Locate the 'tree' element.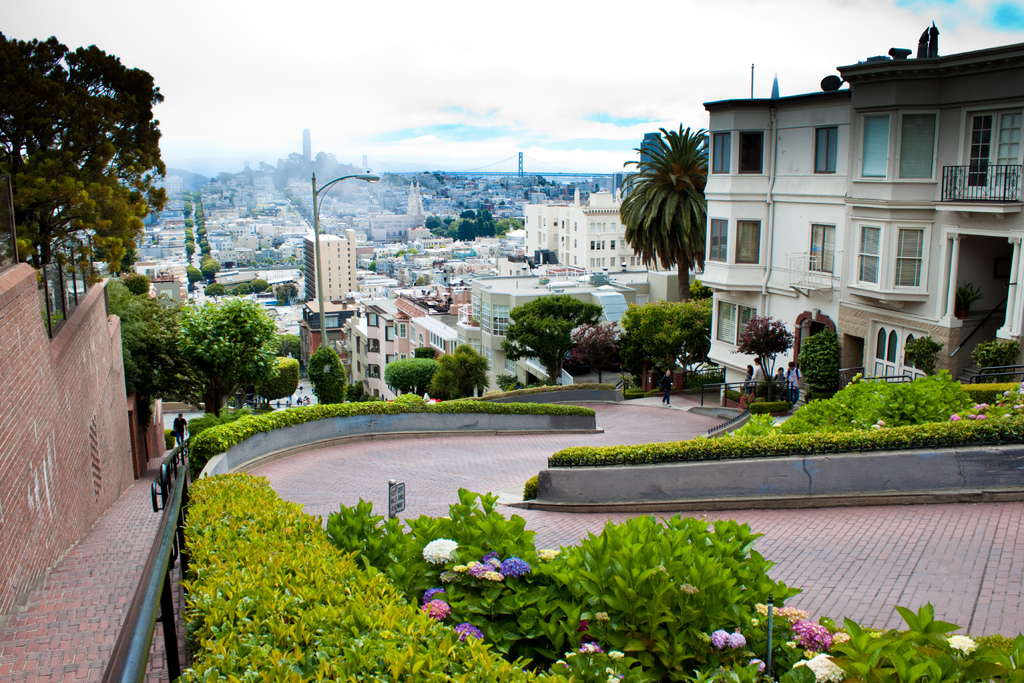
Element bbox: box=[0, 27, 170, 284].
